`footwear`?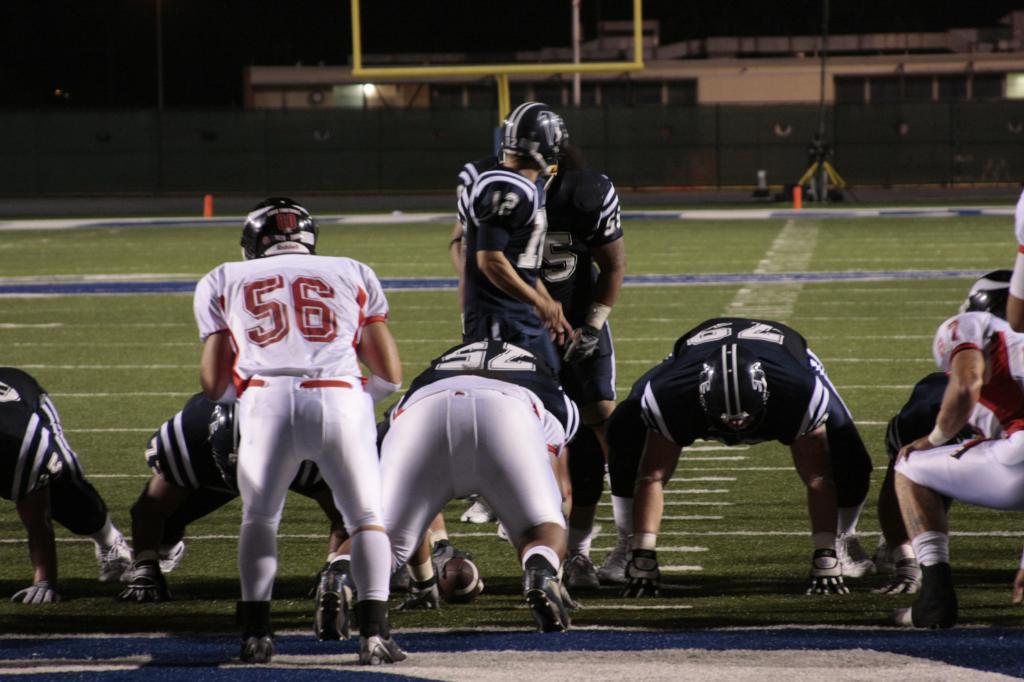
l=872, t=531, r=899, b=573
